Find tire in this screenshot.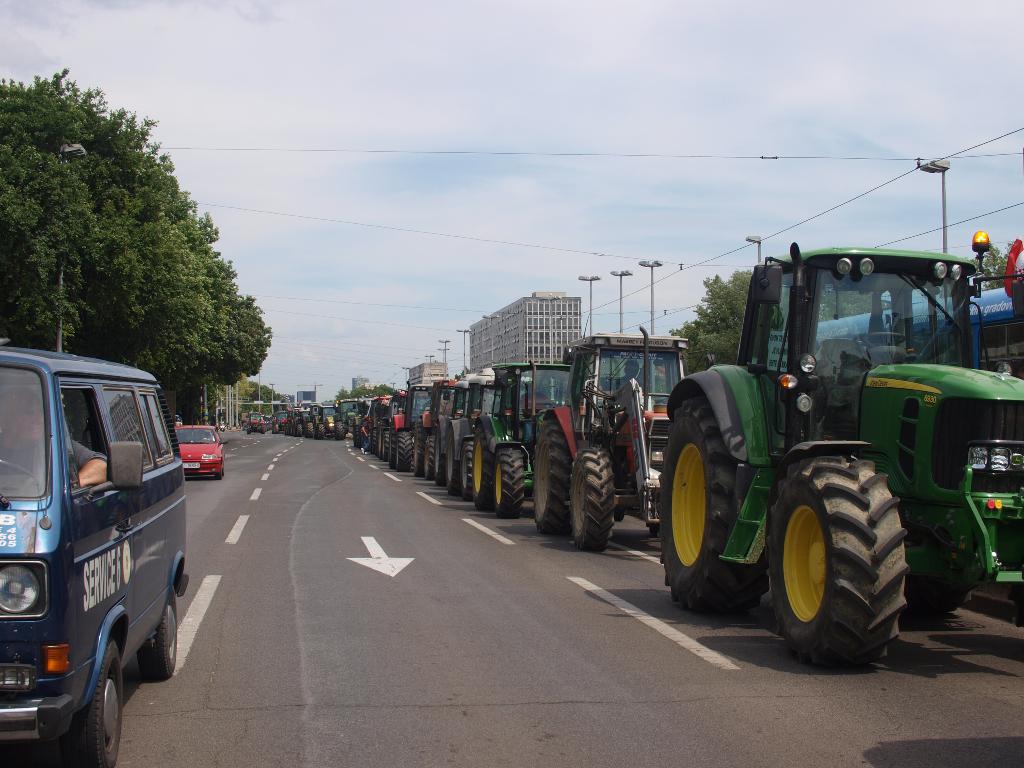
The bounding box for tire is pyautogui.locateOnScreen(138, 593, 179, 678).
